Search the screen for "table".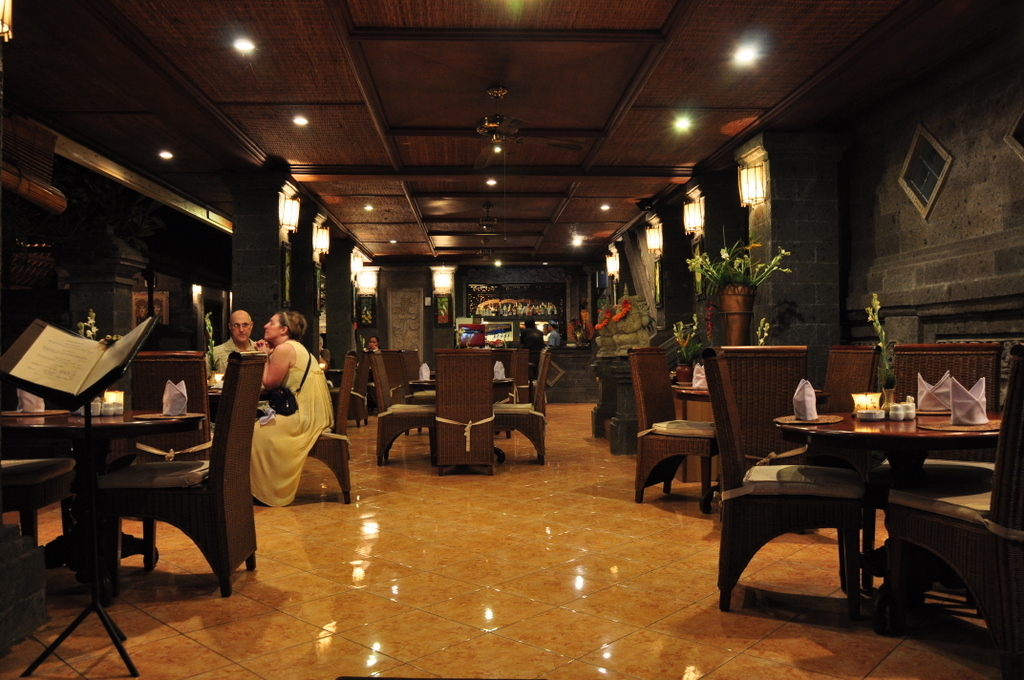
Found at box(0, 409, 212, 603).
